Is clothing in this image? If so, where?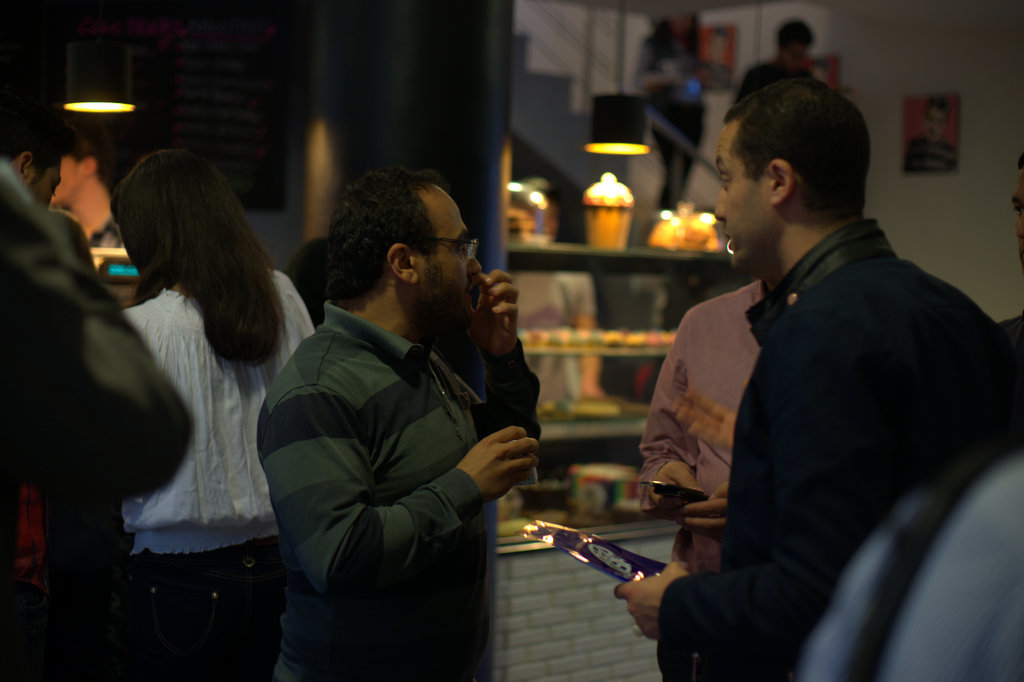
Yes, at box=[1001, 309, 1023, 447].
